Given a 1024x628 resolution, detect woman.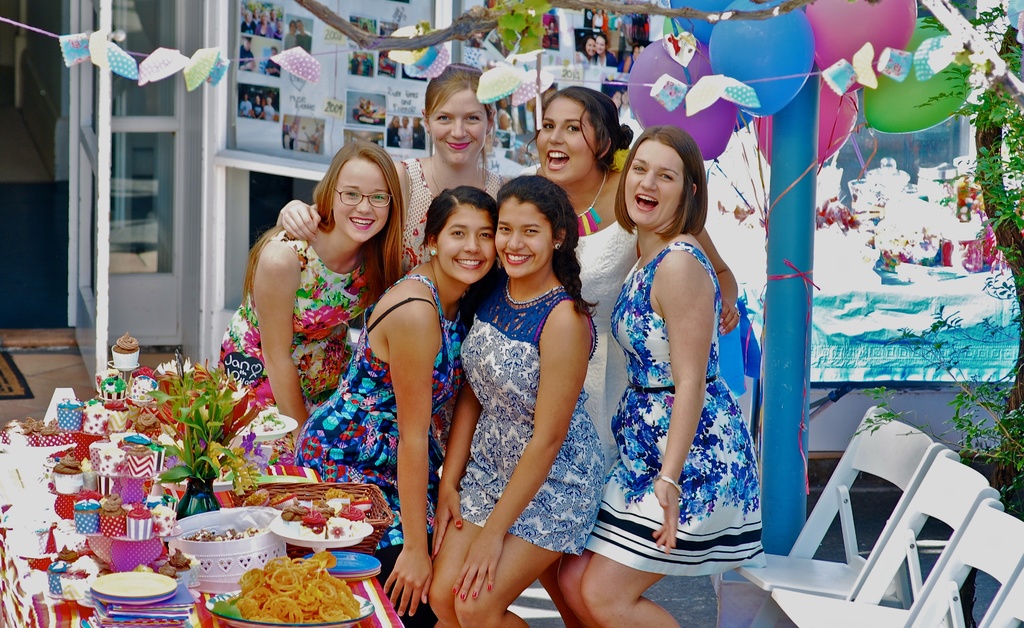
422/174/600/627.
